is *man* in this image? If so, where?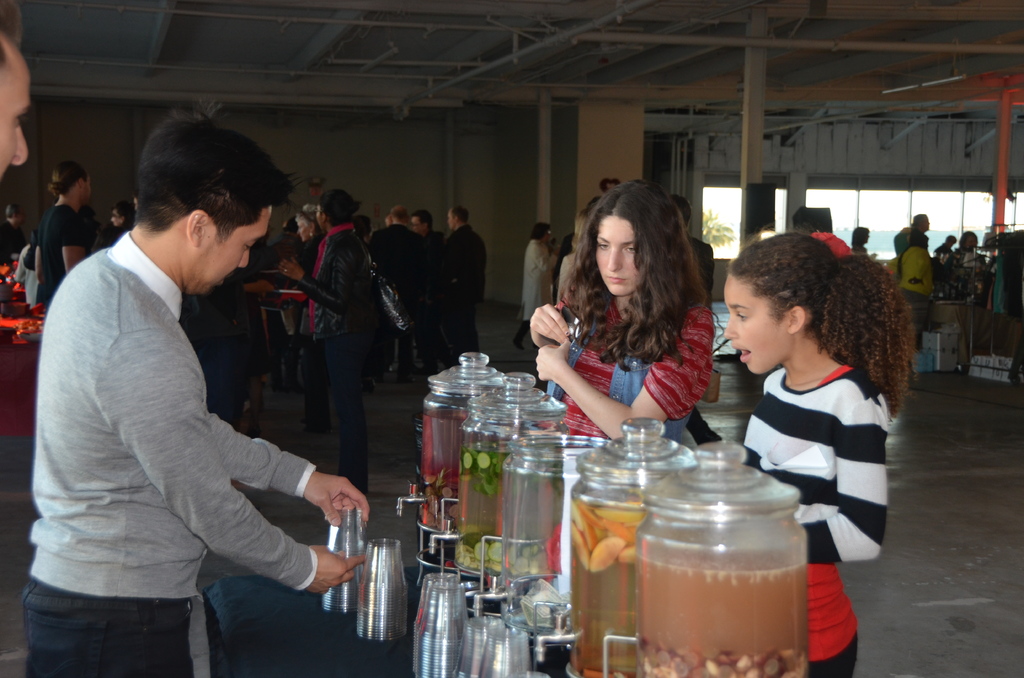
Yes, at crop(599, 180, 622, 199).
